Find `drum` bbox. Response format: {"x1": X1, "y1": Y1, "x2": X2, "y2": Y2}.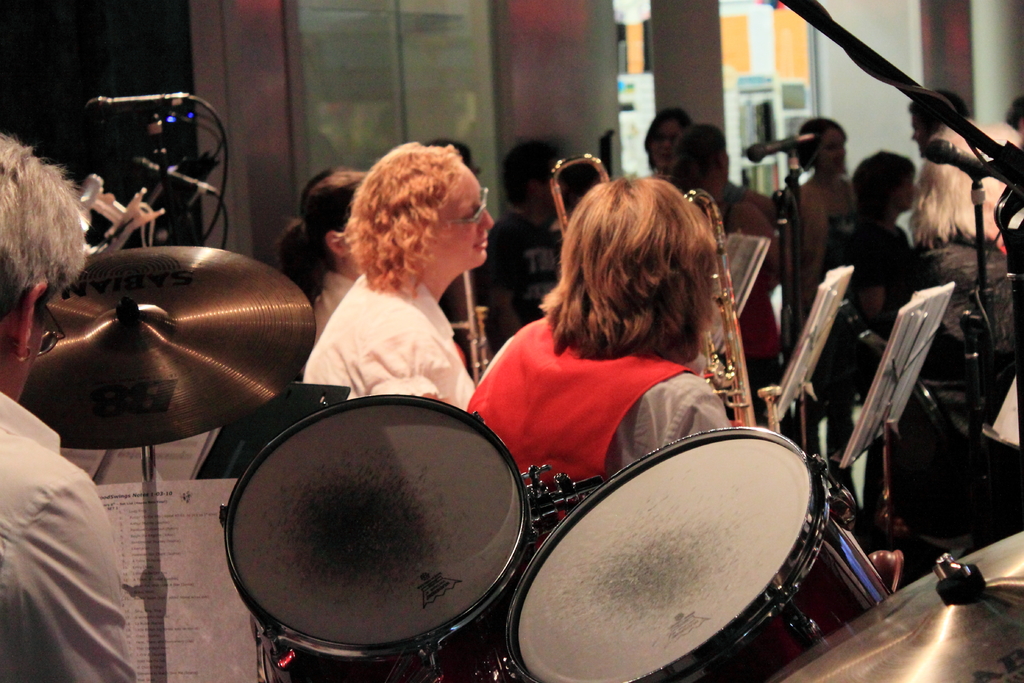
{"x1": 504, "y1": 424, "x2": 893, "y2": 682}.
